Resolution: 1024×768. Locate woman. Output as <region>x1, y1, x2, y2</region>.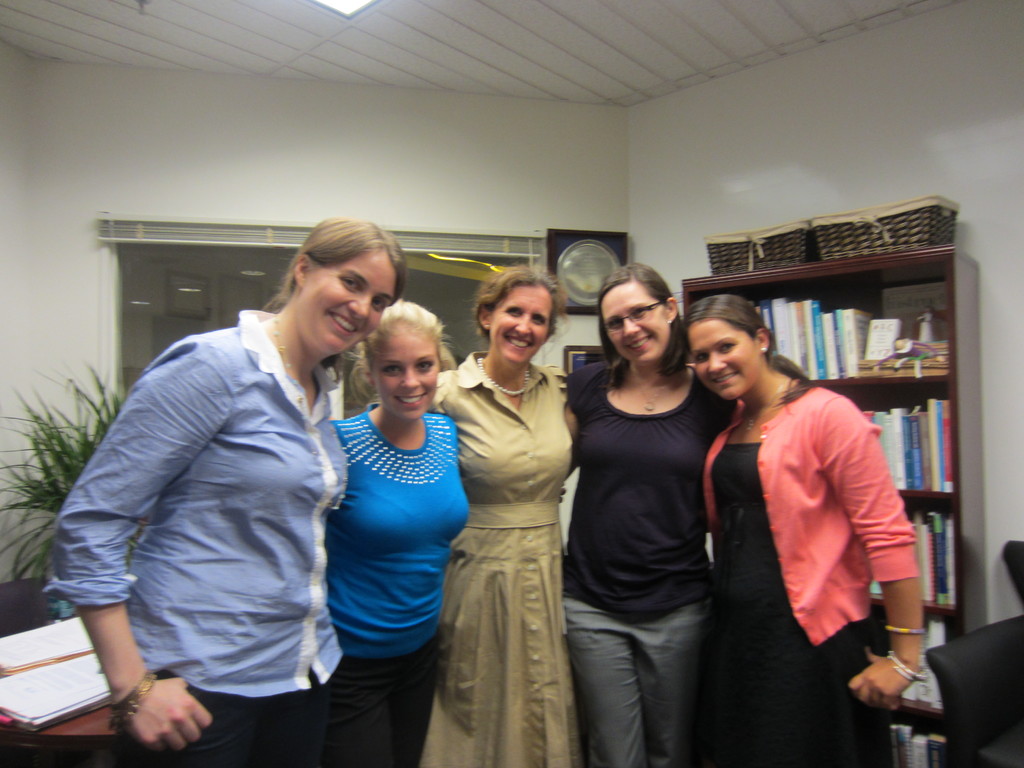
<region>44, 217, 404, 767</region>.
